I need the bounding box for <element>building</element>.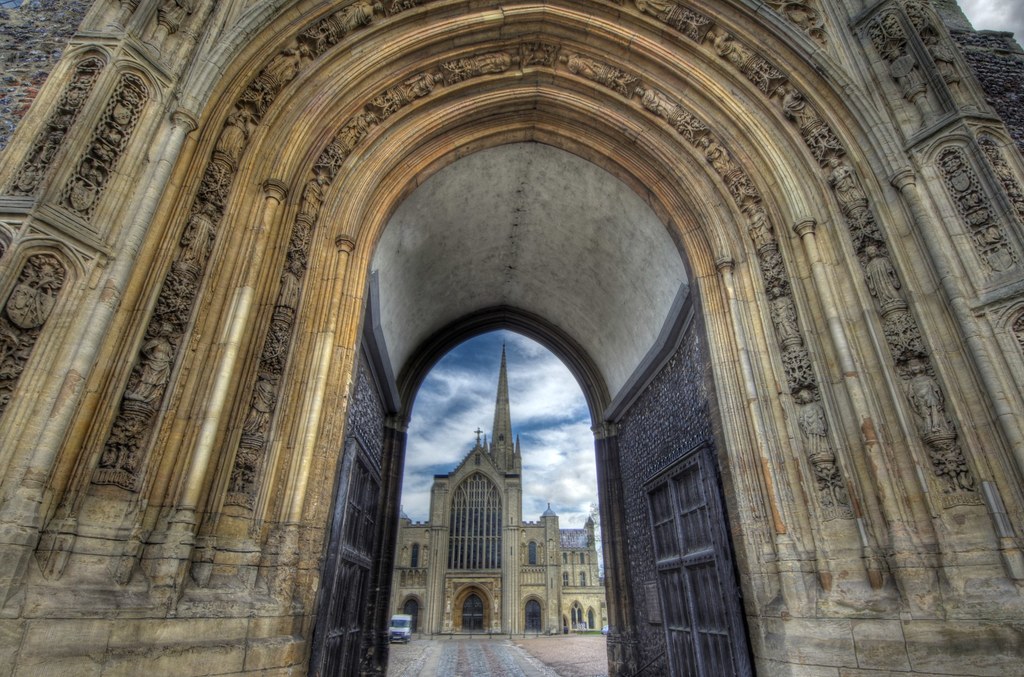
Here it is: 390 348 609 637.
